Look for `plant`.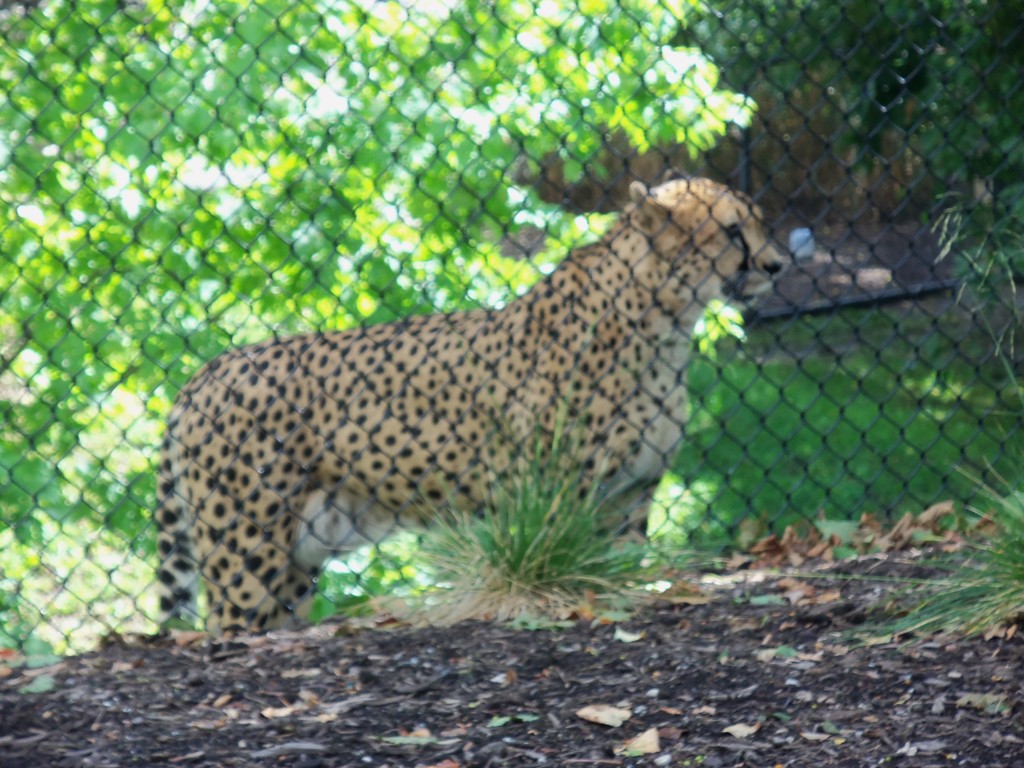
Found: <region>410, 472, 626, 618</region>.
